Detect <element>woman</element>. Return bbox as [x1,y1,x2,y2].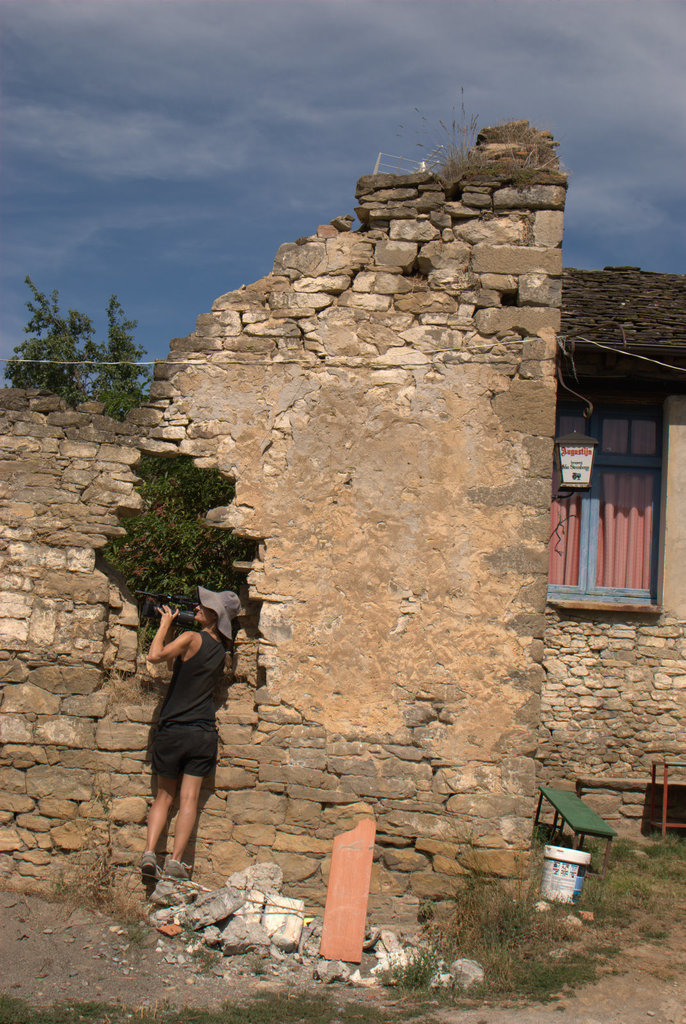
[141,586,244,881].
